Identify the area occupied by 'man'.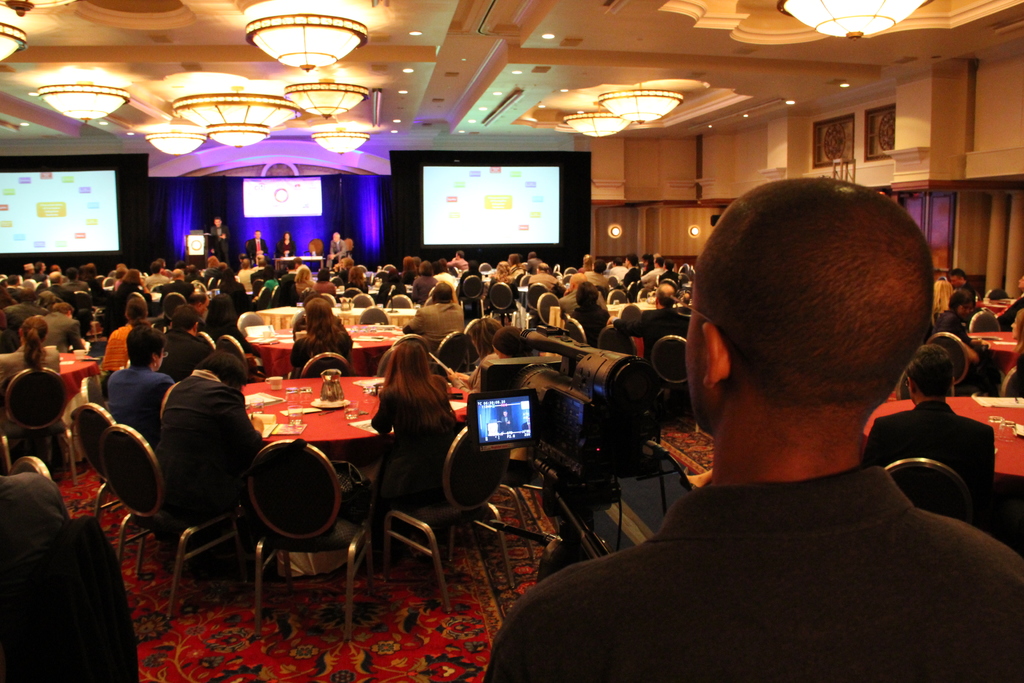
Area: box=[547, 163, 1007, 670].
